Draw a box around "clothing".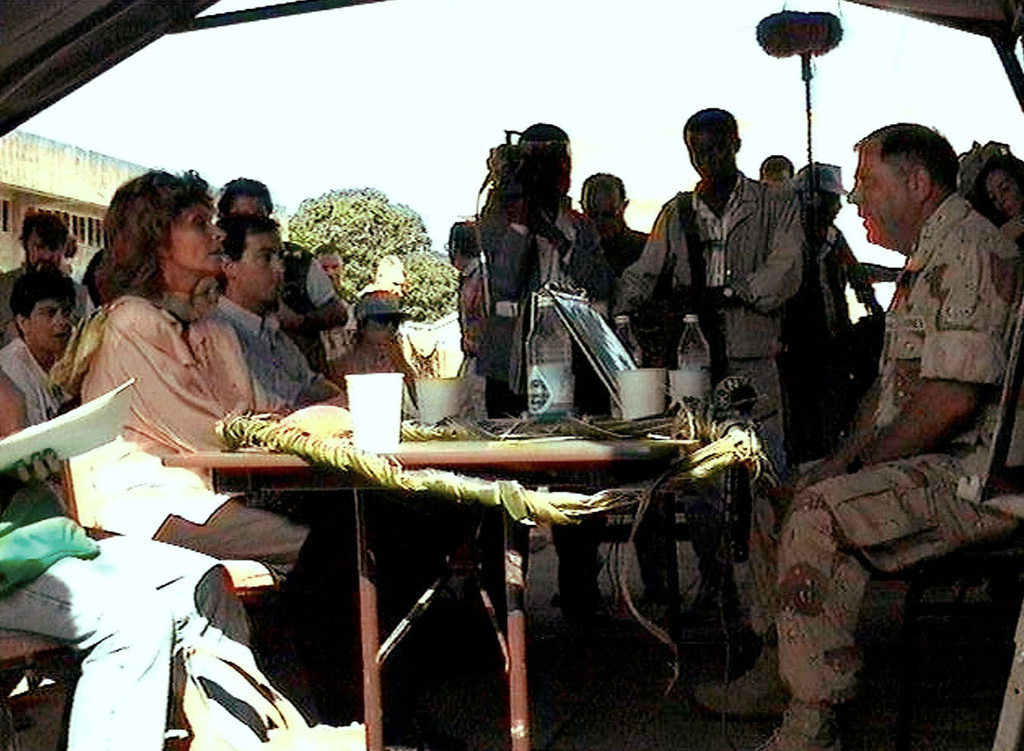
x1=763, y1=443, x2=1023, y2=700.
